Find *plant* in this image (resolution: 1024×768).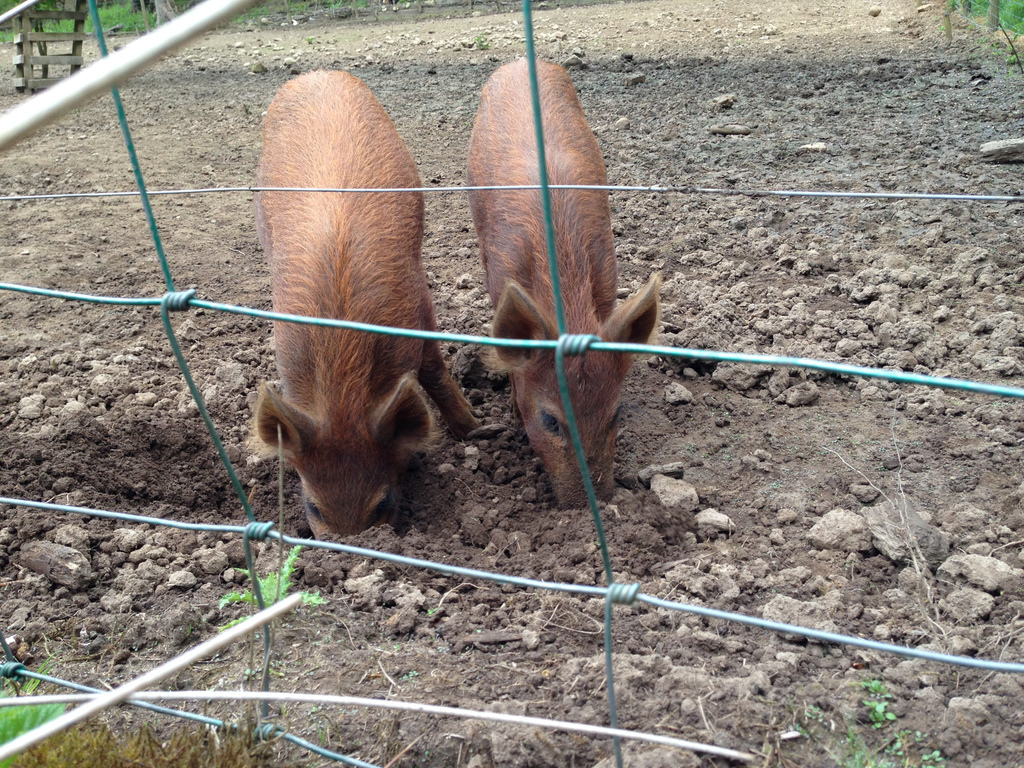
[887,722,943,765].
